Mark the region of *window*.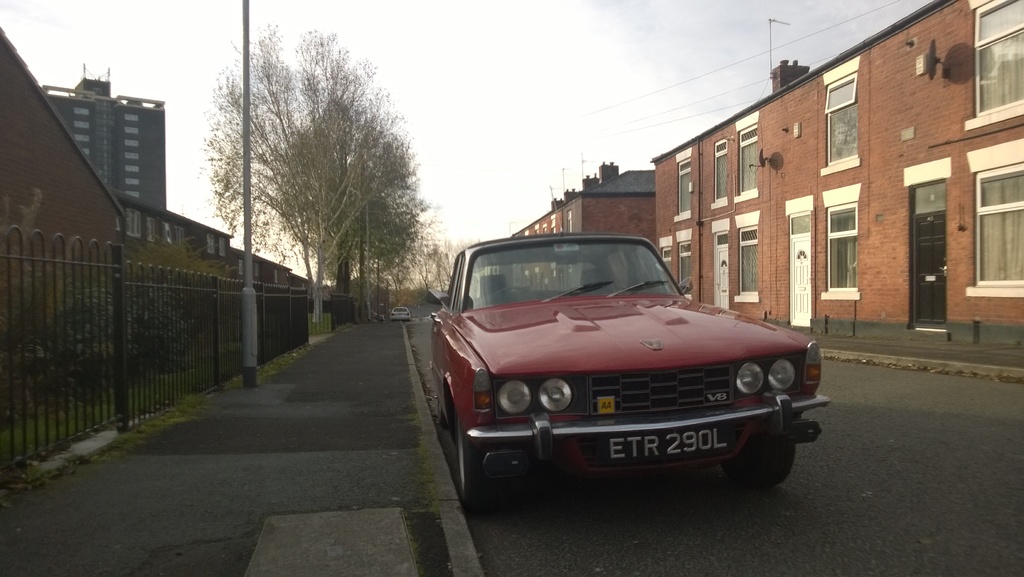
Region: {"x1": 674, "y1": 149, "x2": 694, "y2": 217}.
